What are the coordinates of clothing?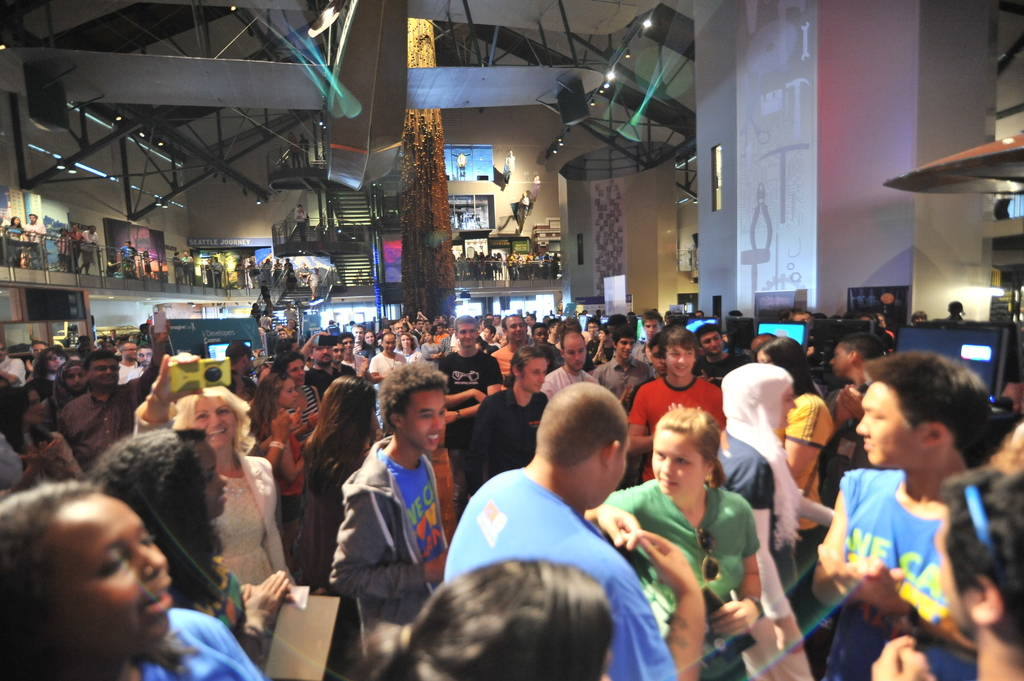
(718, 434, 792, 583).
